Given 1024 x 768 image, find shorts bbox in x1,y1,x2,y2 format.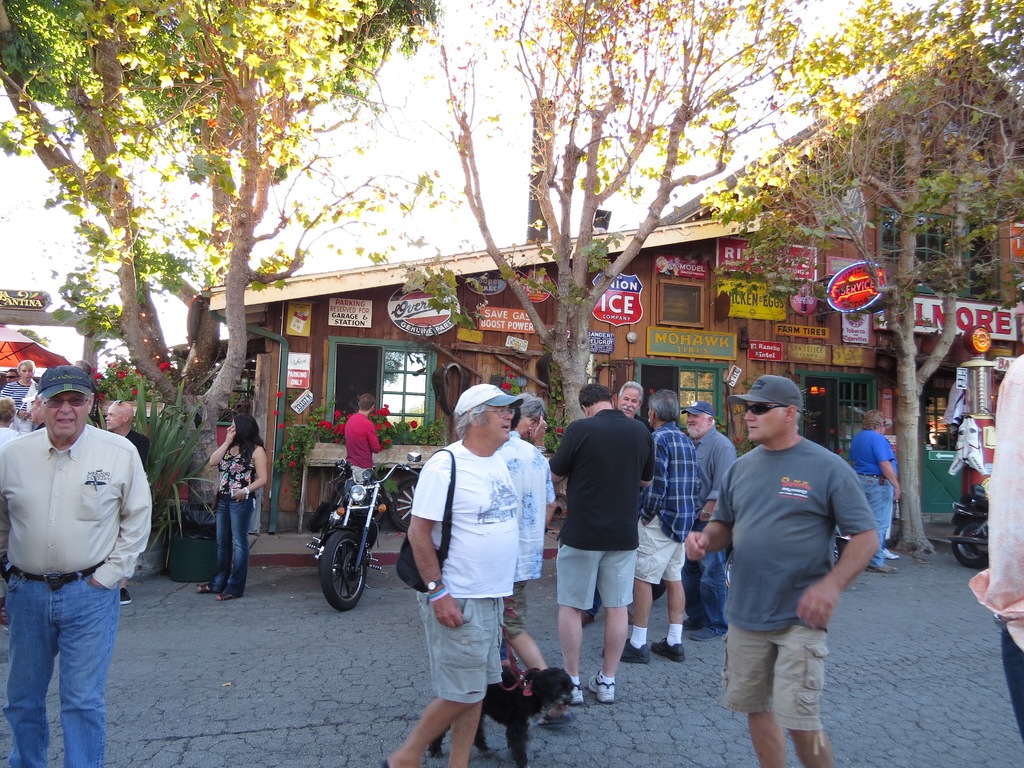
636,516,685,584.
